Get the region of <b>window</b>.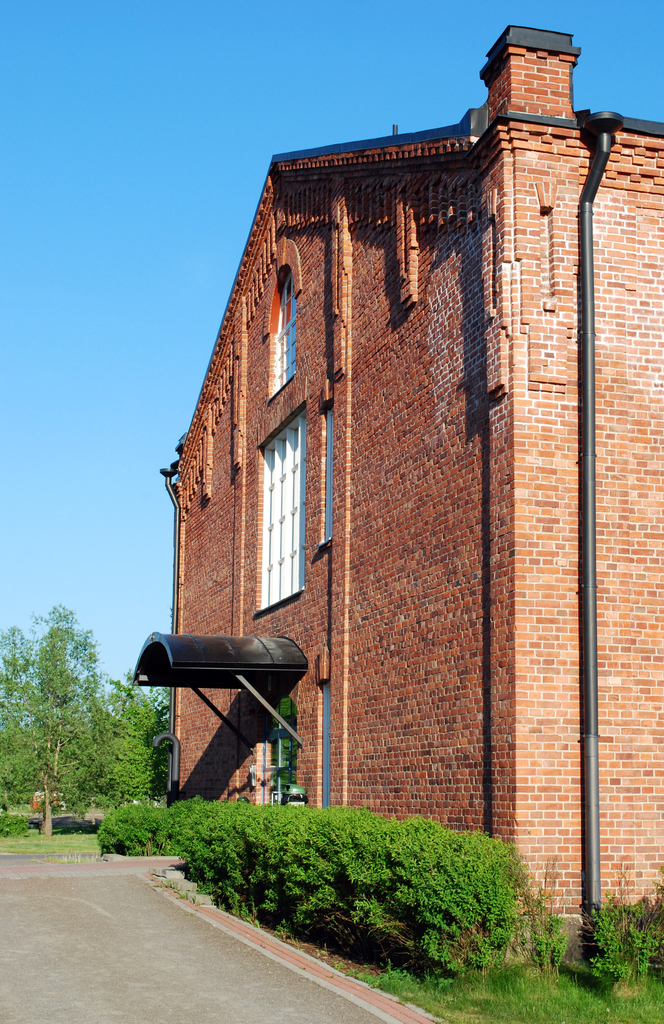
<box>243,377,317,606</box>.
